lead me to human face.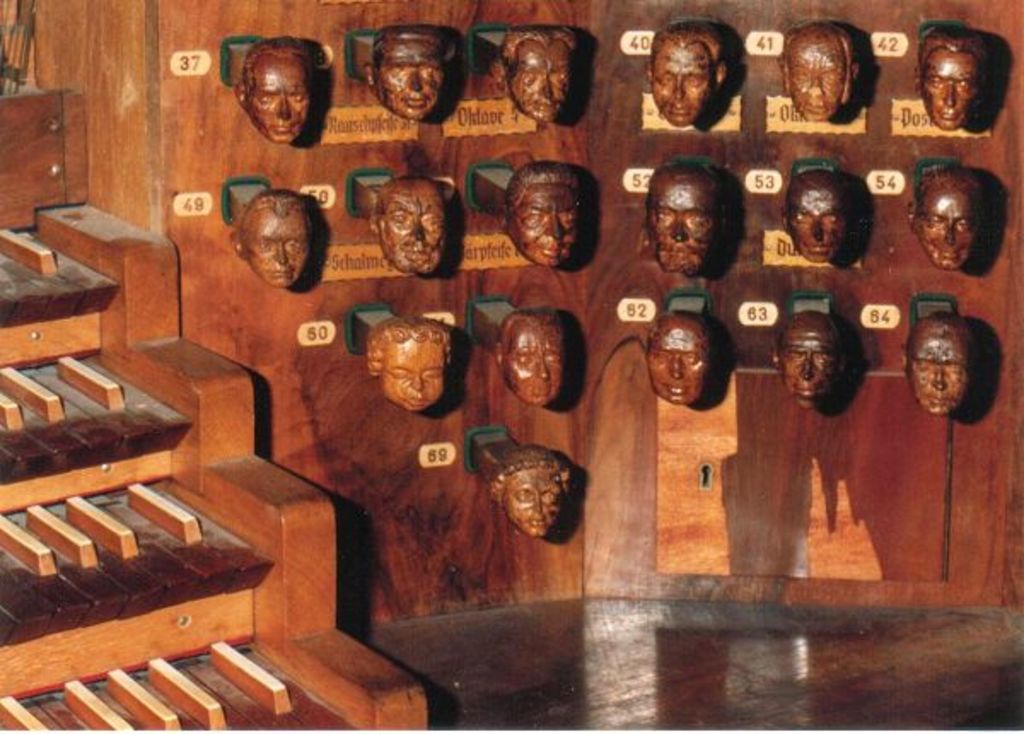
Lead to 505:469:555:536.
